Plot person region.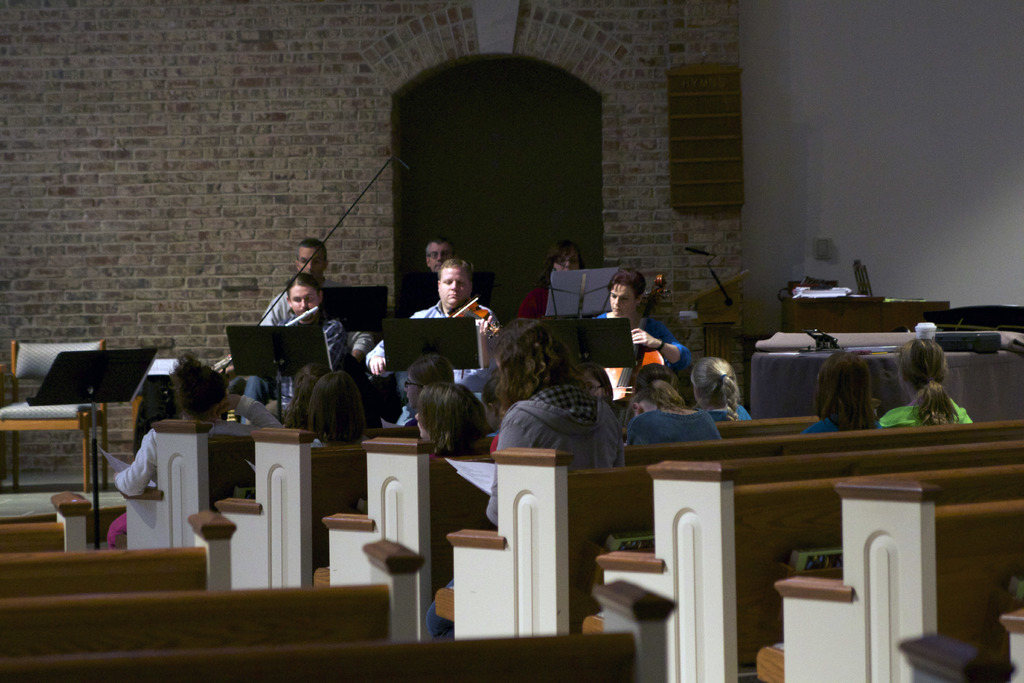
Plotted at <box>104,346,298,551</box>.
